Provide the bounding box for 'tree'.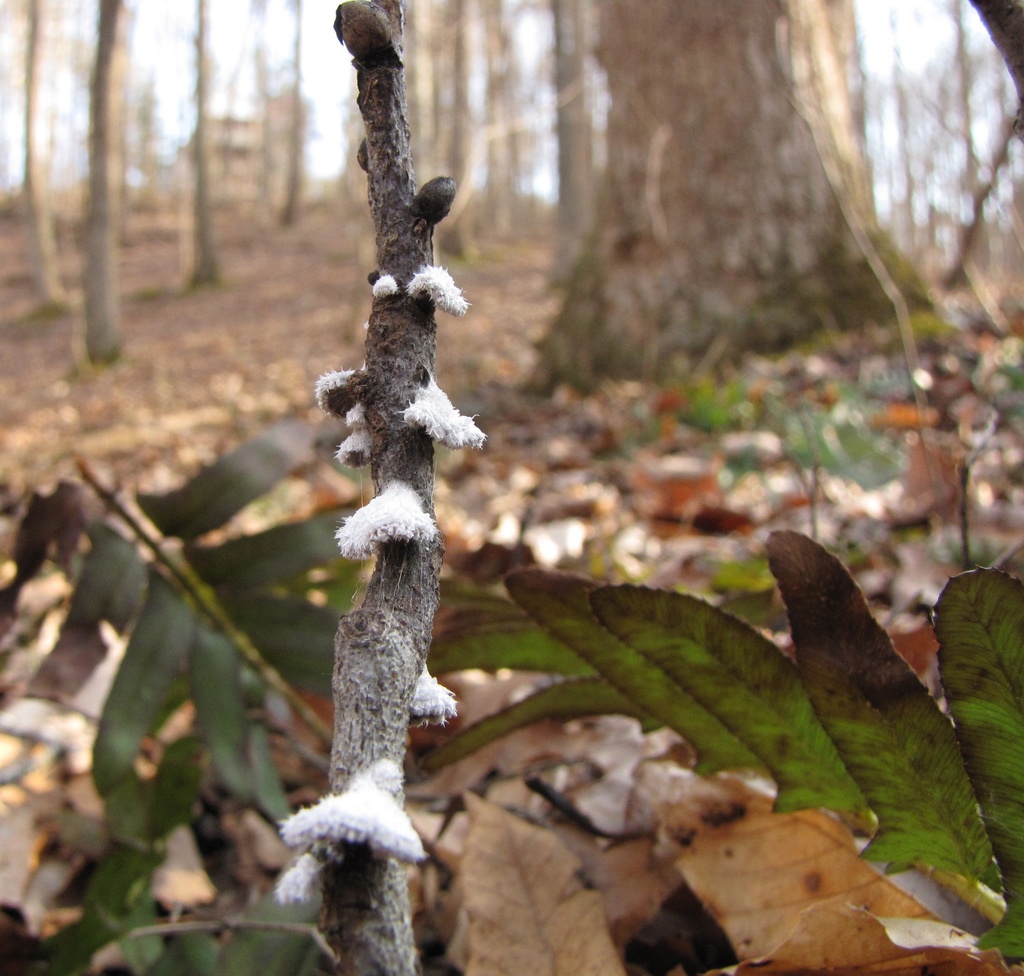
locate(162, 0, 230, 288).
